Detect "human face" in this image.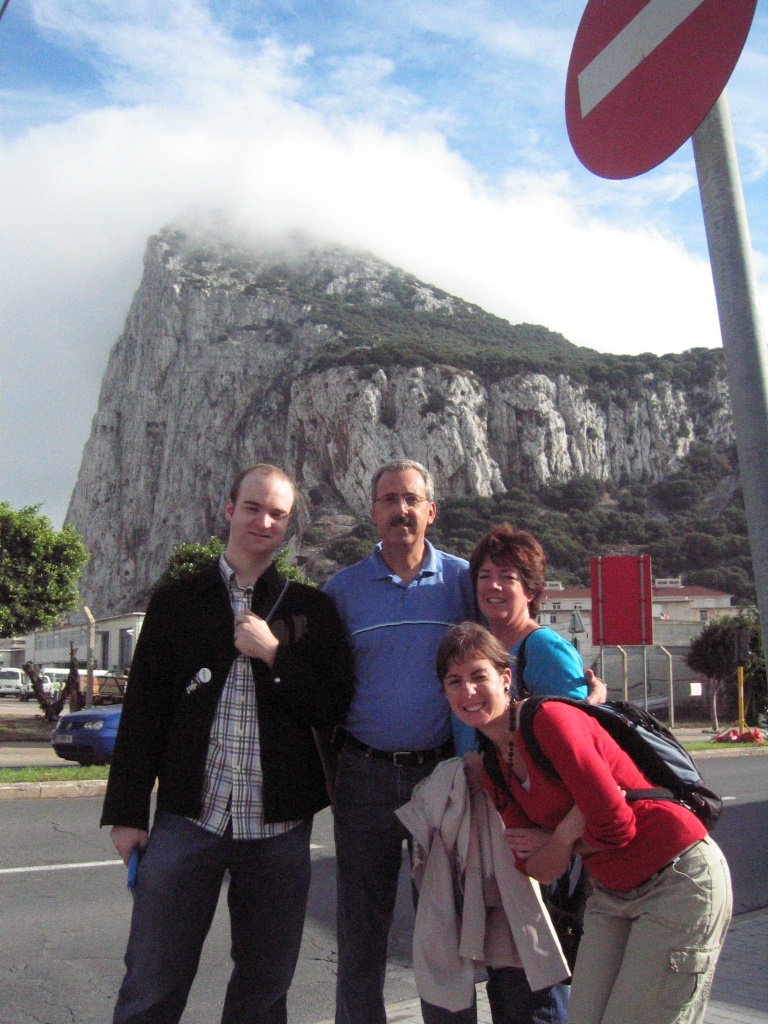
Detection: [446,657,506,721].
